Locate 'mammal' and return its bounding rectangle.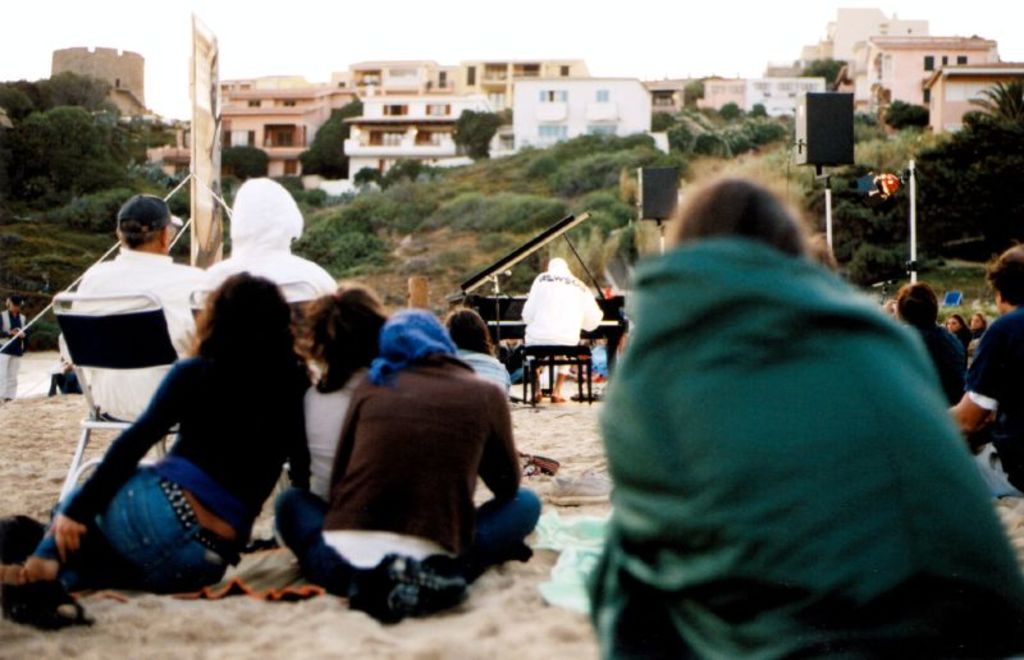
[x1=206, y1=178, x2=342, y2=310].
